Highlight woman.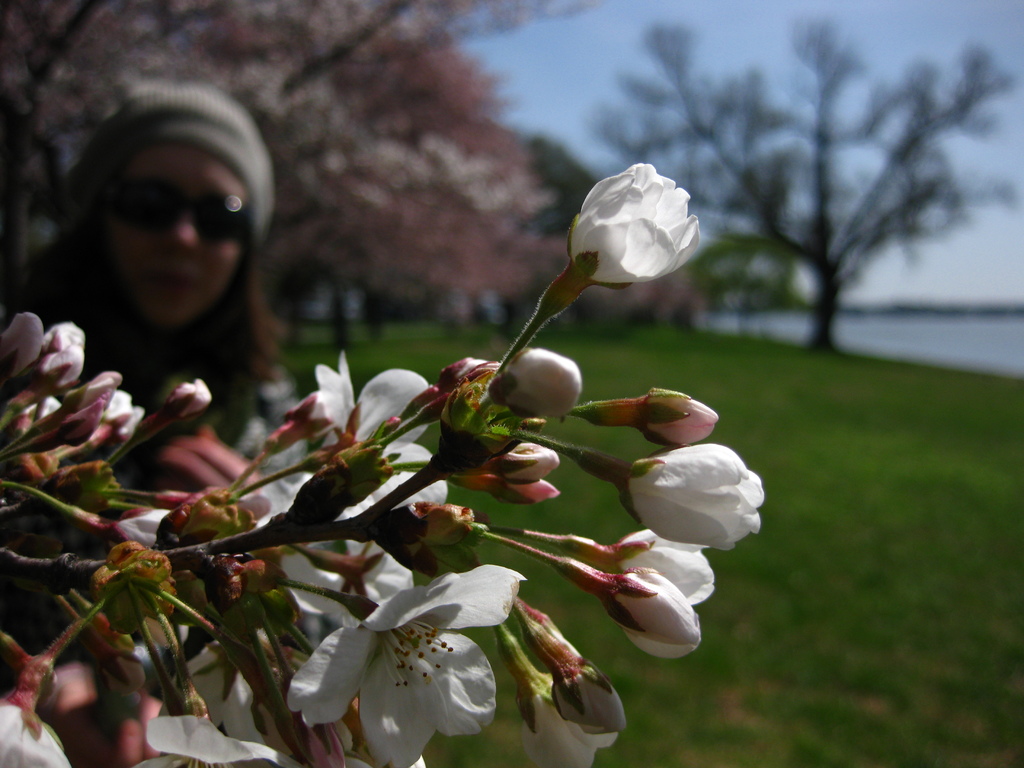
Highlighted region: l=17, t=89, r=329, b=483.
